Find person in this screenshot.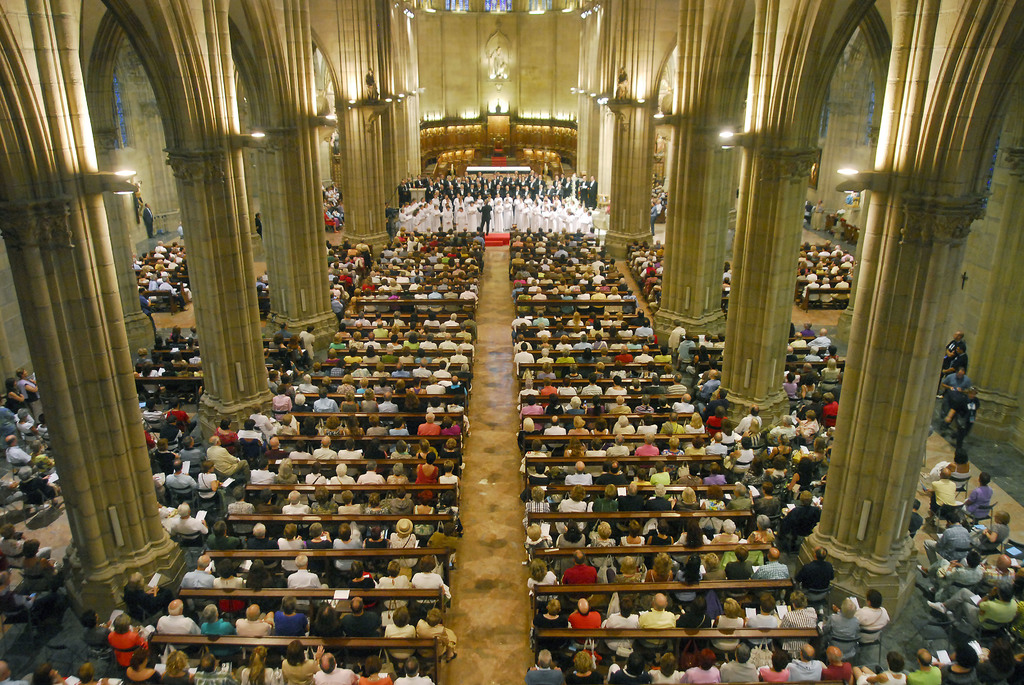
The bounding box for person is [680, 486, 700, 516].
